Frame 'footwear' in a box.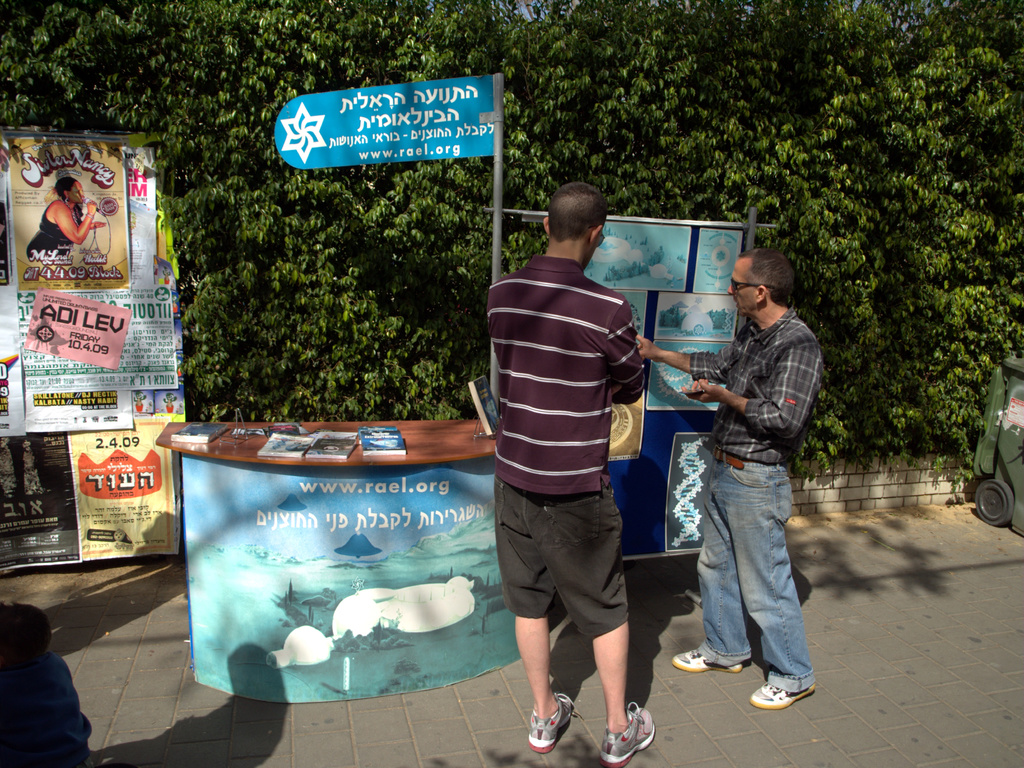
x1=751 y1=684 x2=818 y2=708.
